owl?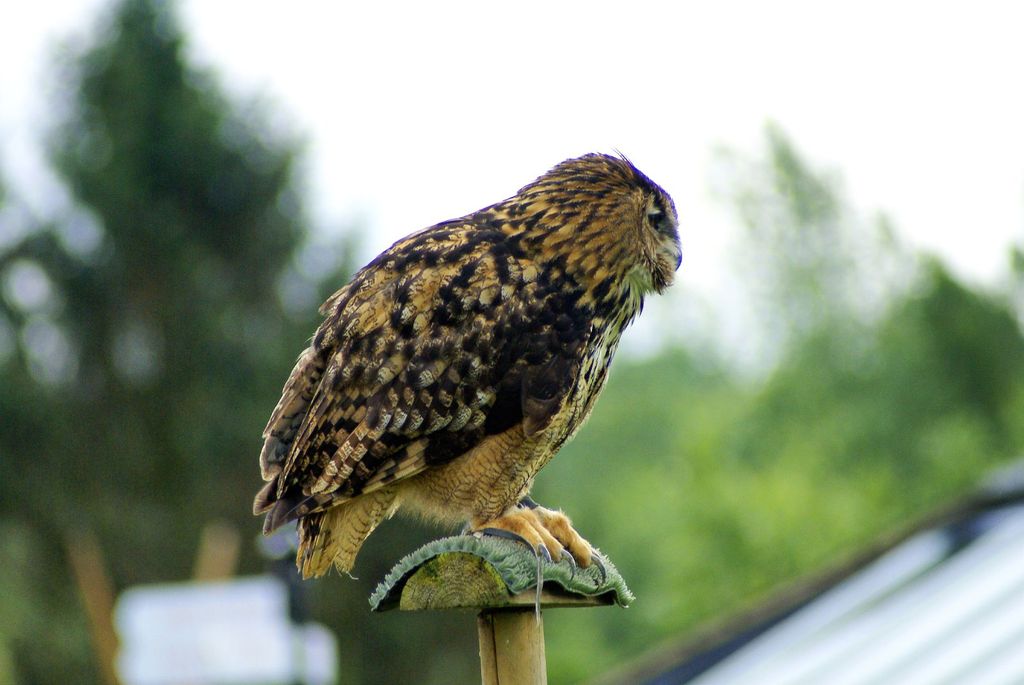
<box>252,147,683,588</box>
